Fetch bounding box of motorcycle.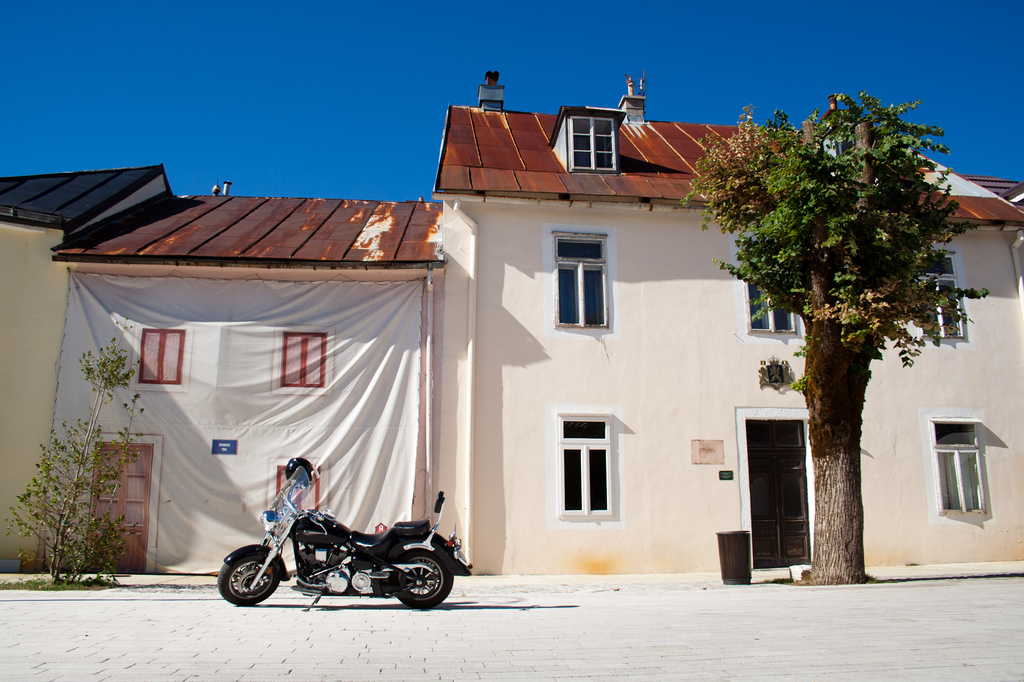
Bbox: BBox(208, 477, 461, 615).
